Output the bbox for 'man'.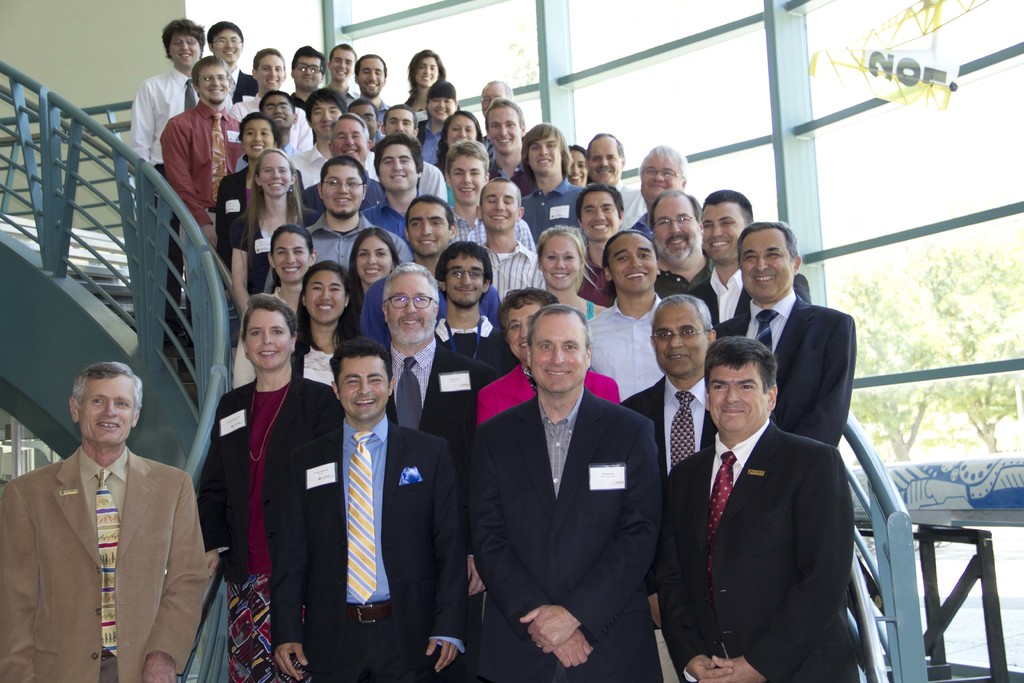
291 47 331 115.
